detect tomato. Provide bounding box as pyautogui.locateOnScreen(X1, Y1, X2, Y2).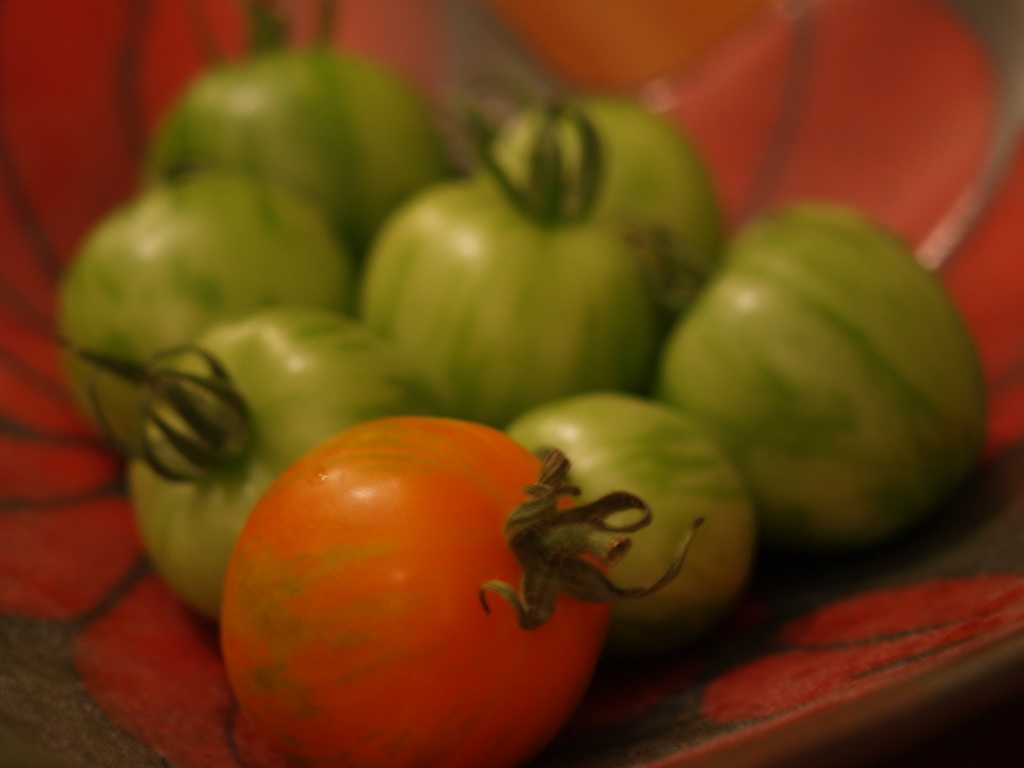
pyautogui.locateOnScreen(75, 304, 456, 611).
